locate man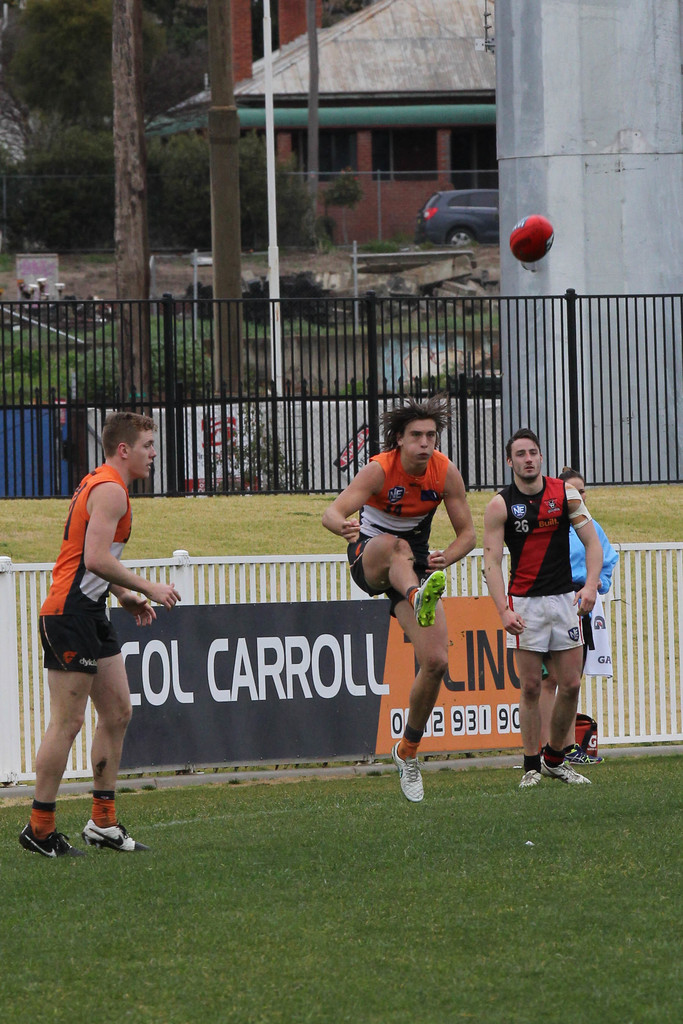
detection(483, 431, 604, 788)
